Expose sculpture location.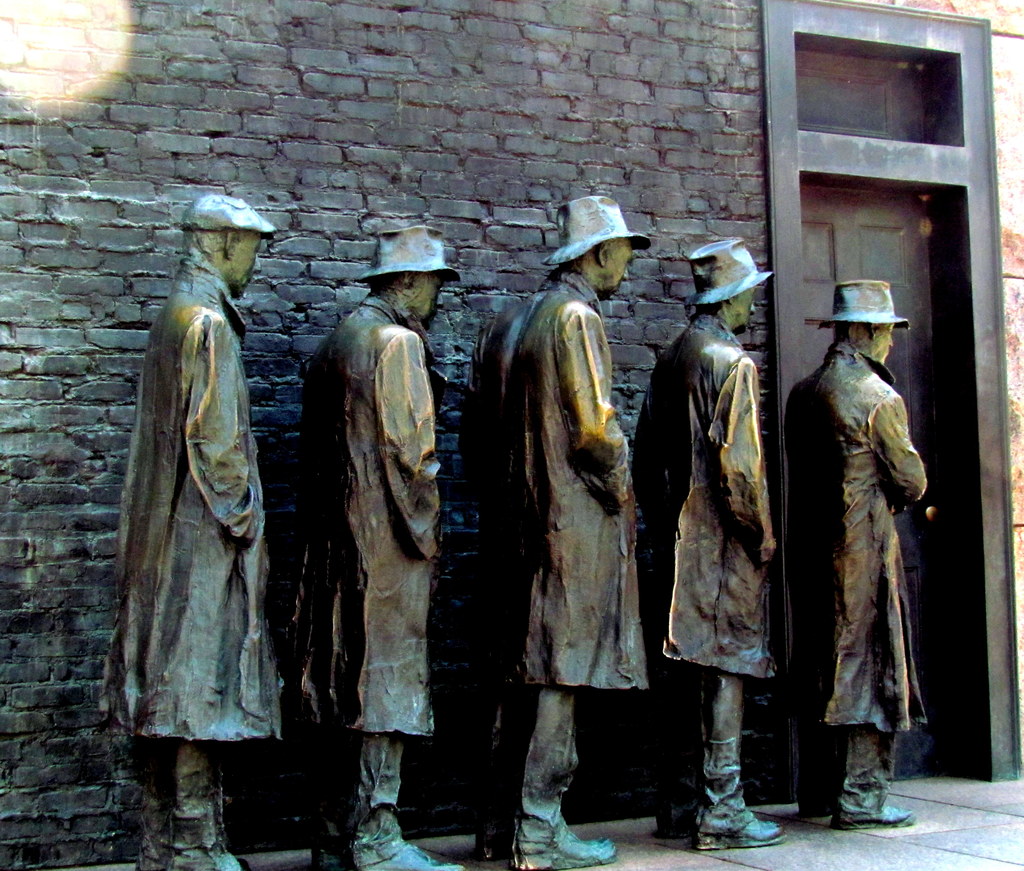
Exposed at locate(477, 220, 673, 848).
